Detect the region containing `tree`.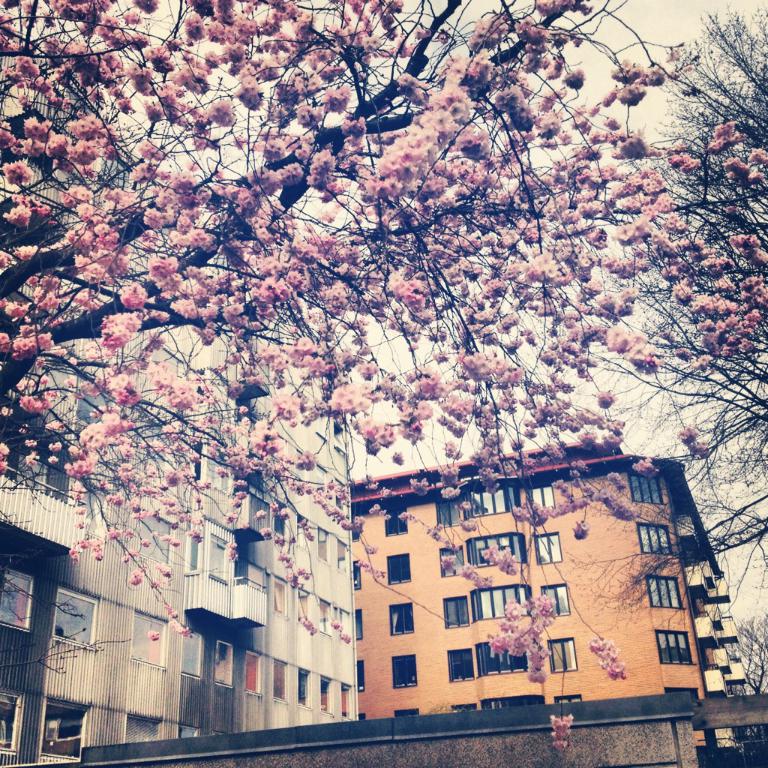
bbox=(740, 611, 767, 692).
